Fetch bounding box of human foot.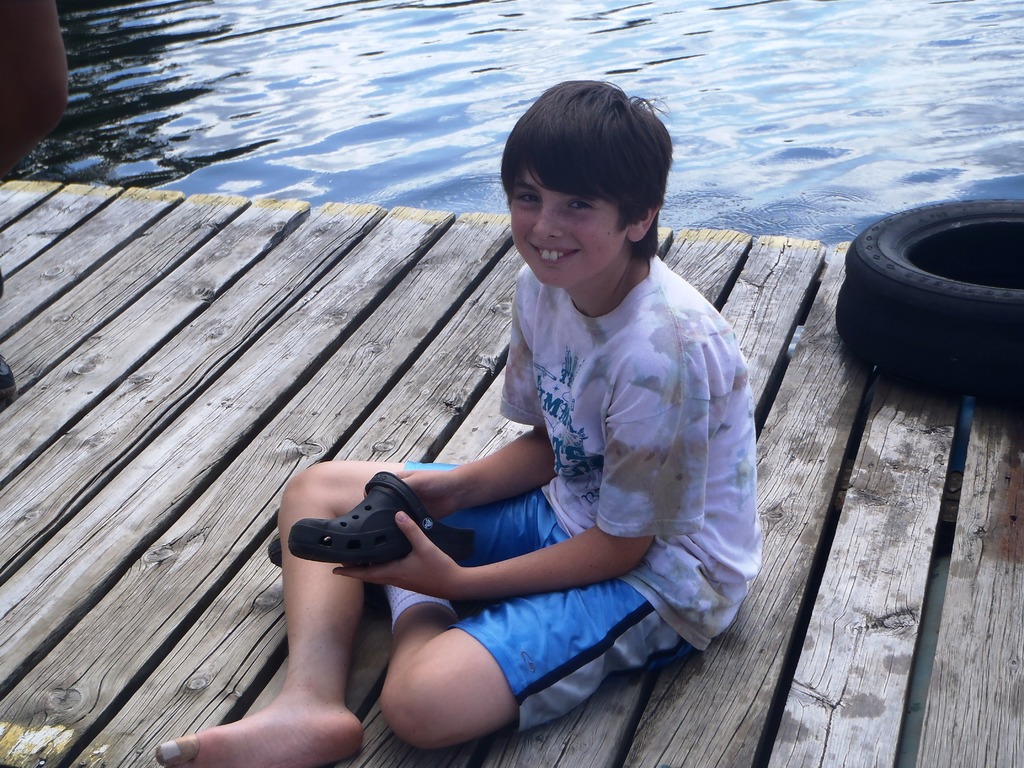
Bbox: 152:687:364:767.
